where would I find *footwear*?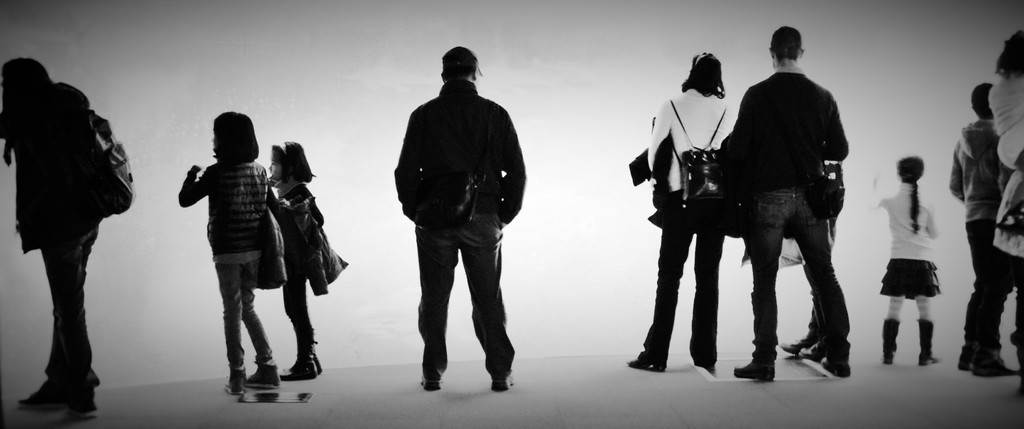
At [left=246, top=368, right=283, bottom=390].
